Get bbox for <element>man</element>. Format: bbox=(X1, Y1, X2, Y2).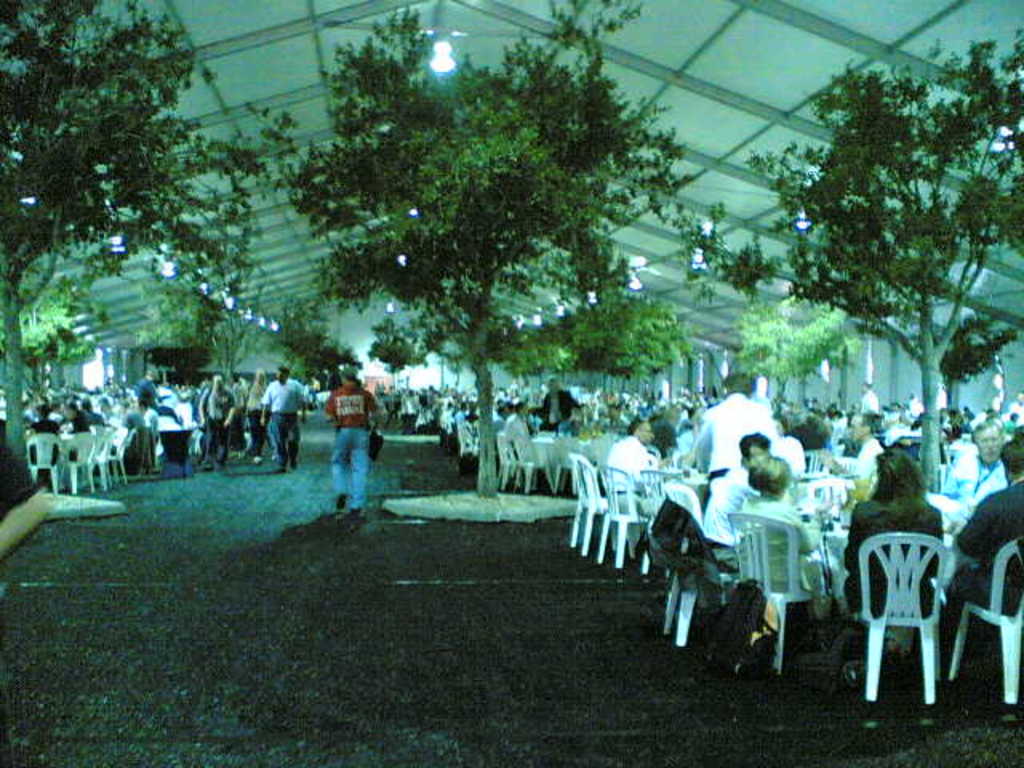
bbox=(259, 366, 312, 474).
